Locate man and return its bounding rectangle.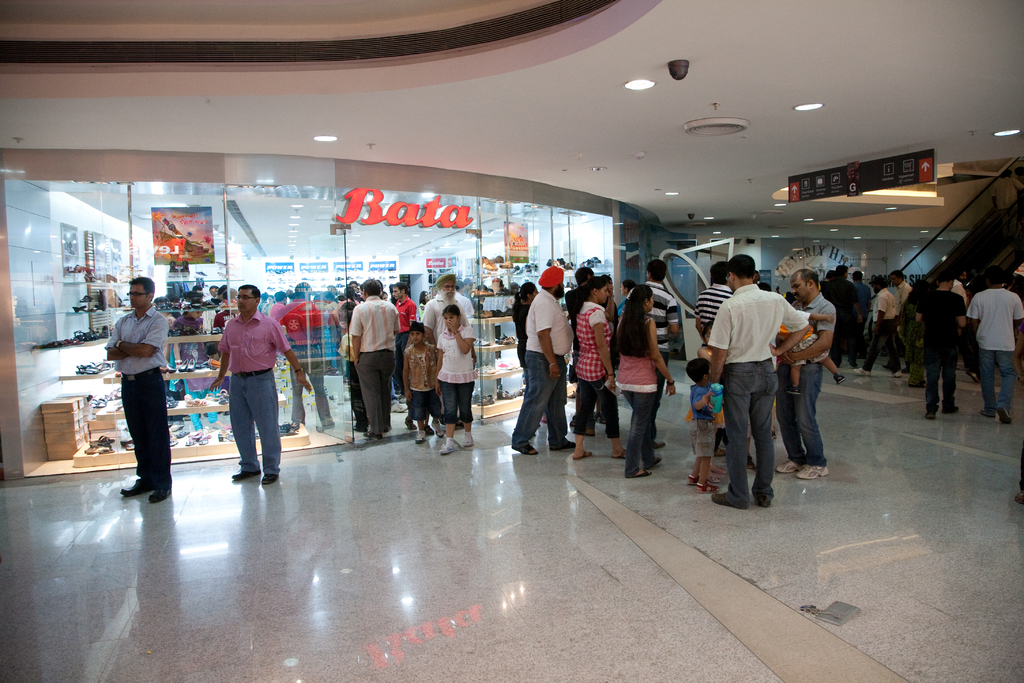
{"x1": 965, "y1": 265, "x2": 1023, "y2": 421}.
